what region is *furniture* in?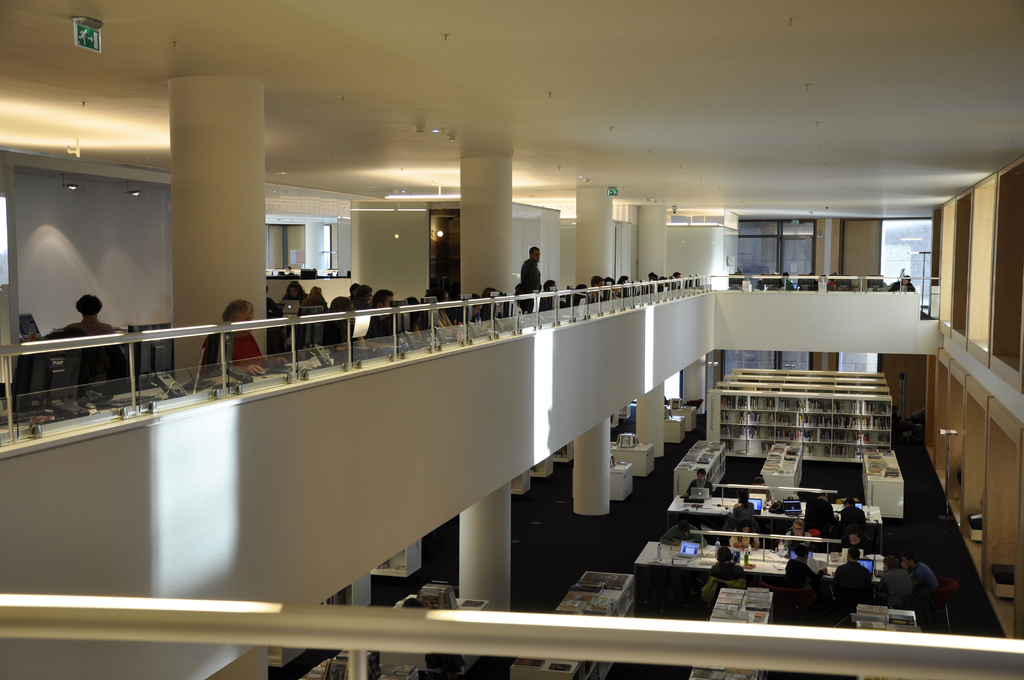
bbox=(629, 536, 879, 594).
